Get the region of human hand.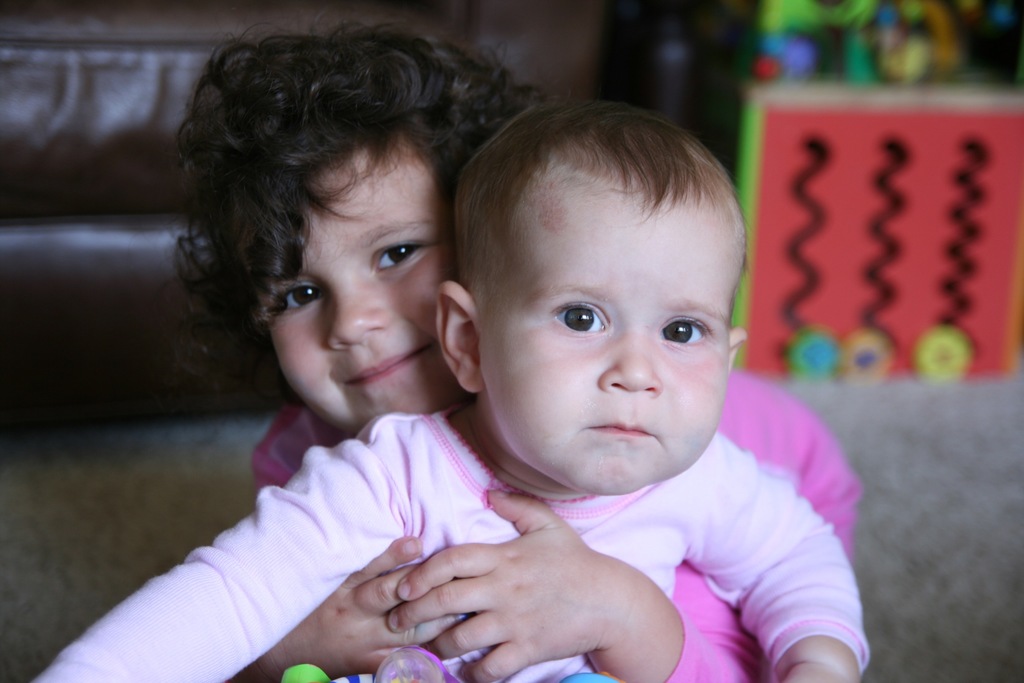
(268, 531, 459, 682).
